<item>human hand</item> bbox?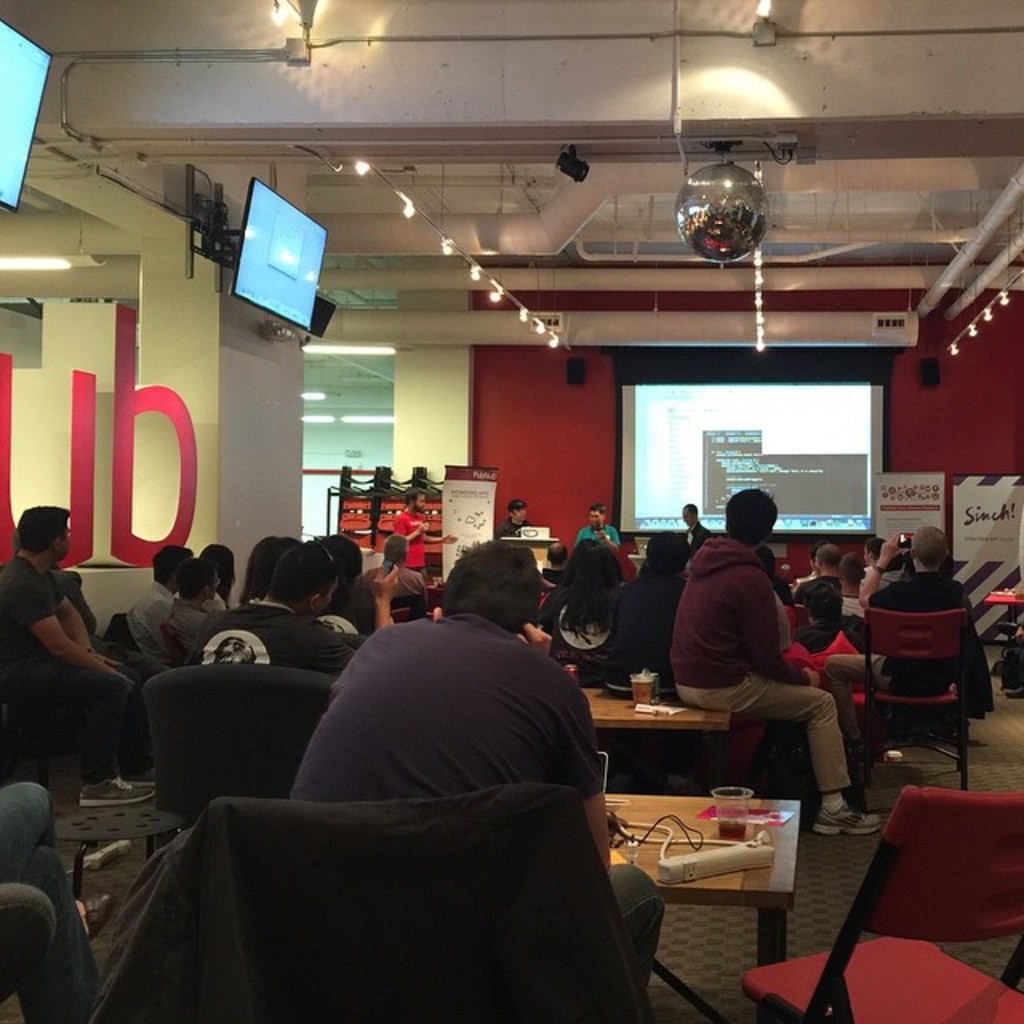
{"left": 442, "top": 531, "right": 462, "bottom": 546}
